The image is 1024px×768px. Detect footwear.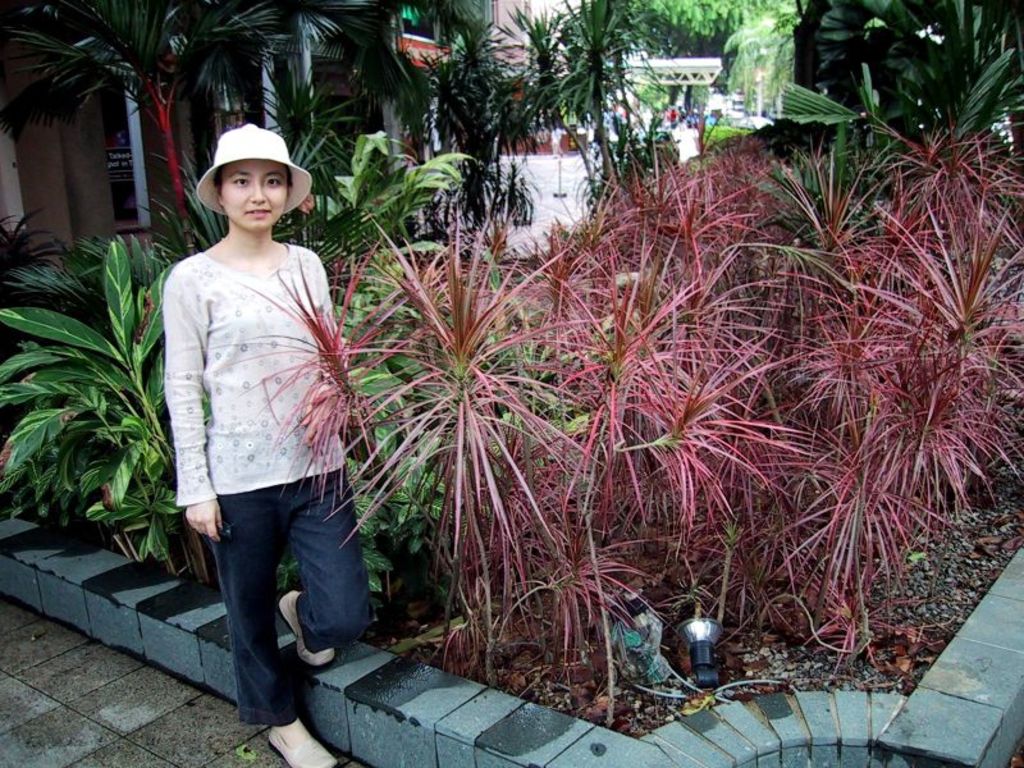
Detection: [x1=265, y1=723, x2=343, y2=767].
